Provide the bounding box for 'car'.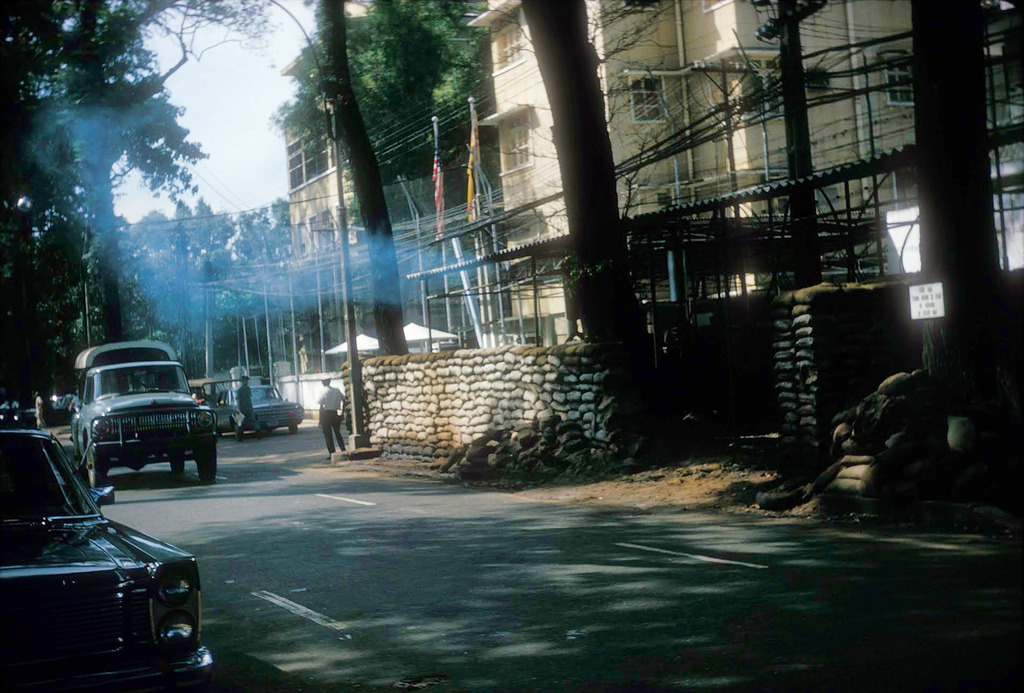
Rect(67, 357, 223, 494).
